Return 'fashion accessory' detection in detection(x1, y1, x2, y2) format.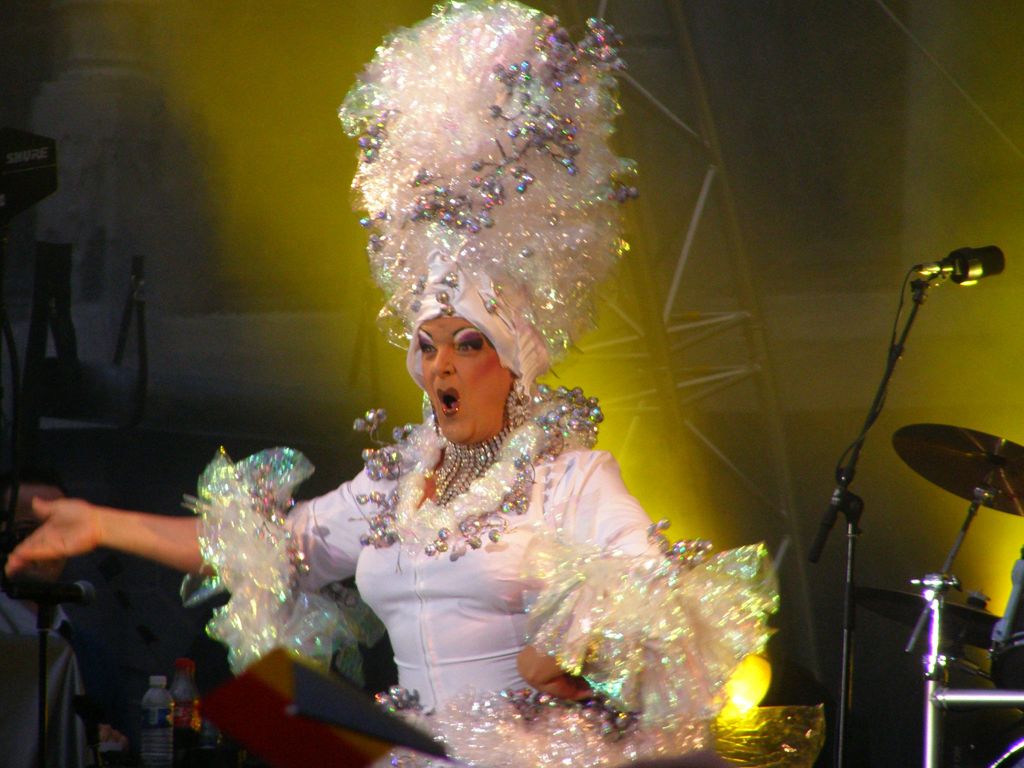
detection(507, 388, 529, 429).
